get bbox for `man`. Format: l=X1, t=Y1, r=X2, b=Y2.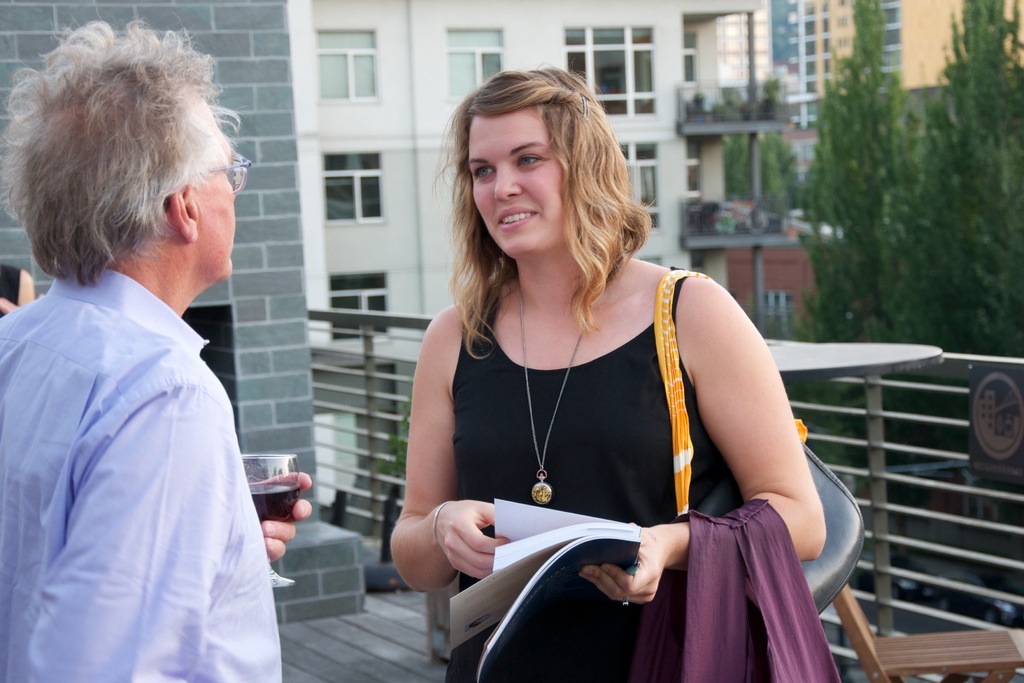
l=0, t=17, r=314, b=682.
